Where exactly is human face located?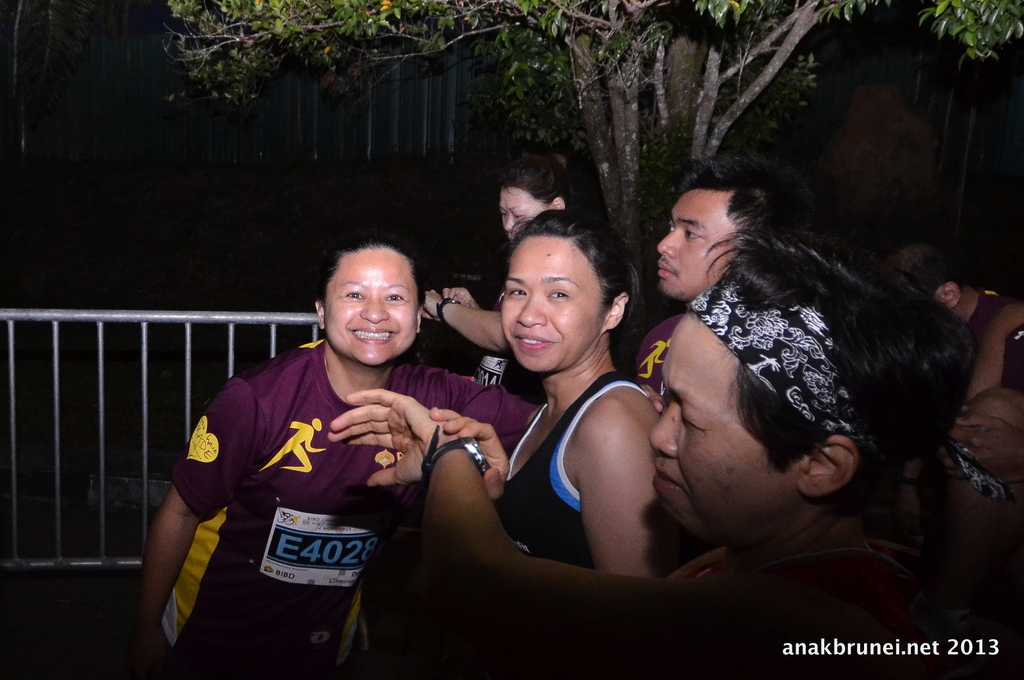
Its bounding box is (left=501, top=241, right=604, bottom=368).
